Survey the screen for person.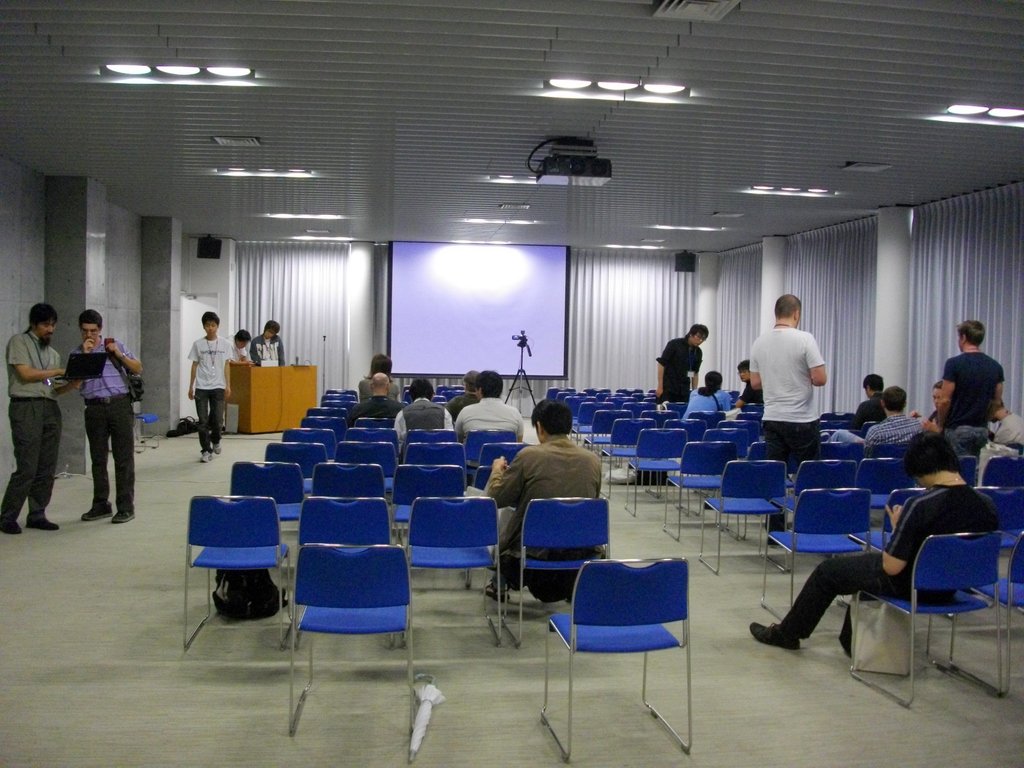
Survey found: 443 374 479 424.
